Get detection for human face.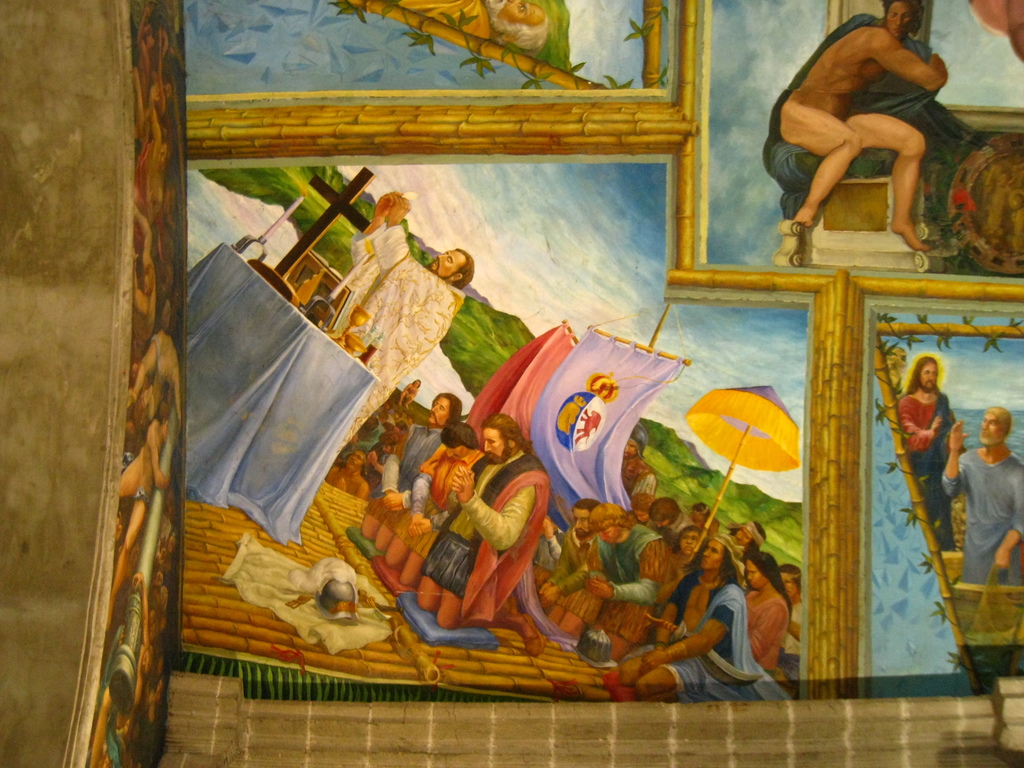
Detection: x1=978 y1=413 x2=1003 y2=447.
